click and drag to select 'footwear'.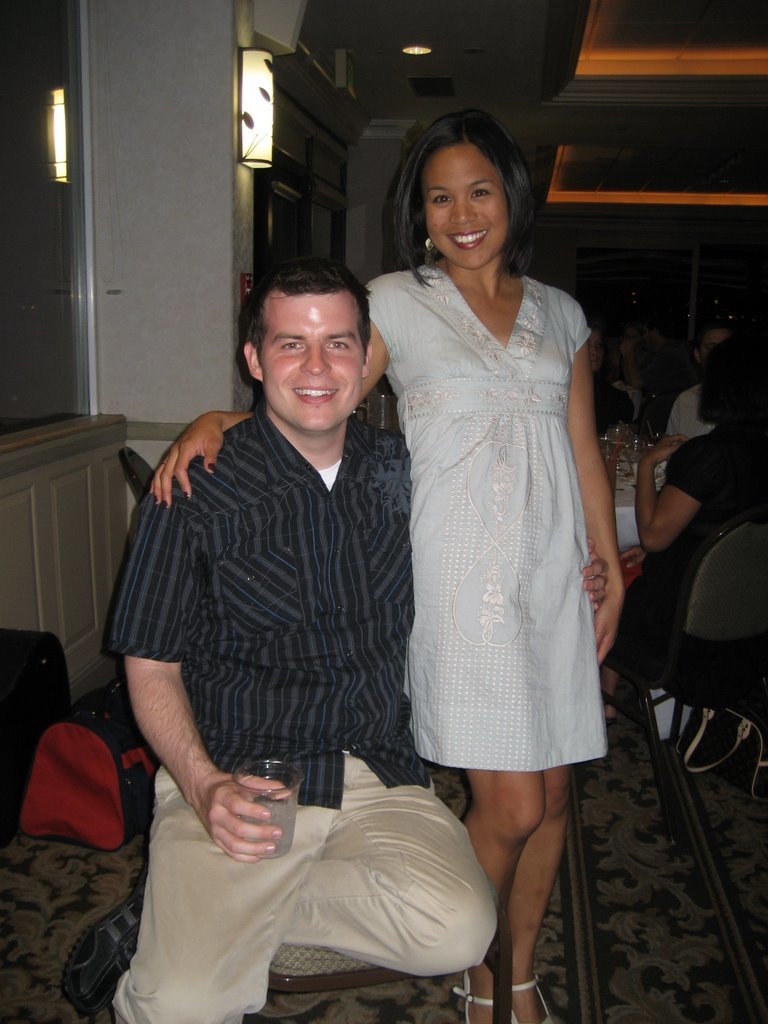
Selection: crop(48, 878, 121, 1014).
